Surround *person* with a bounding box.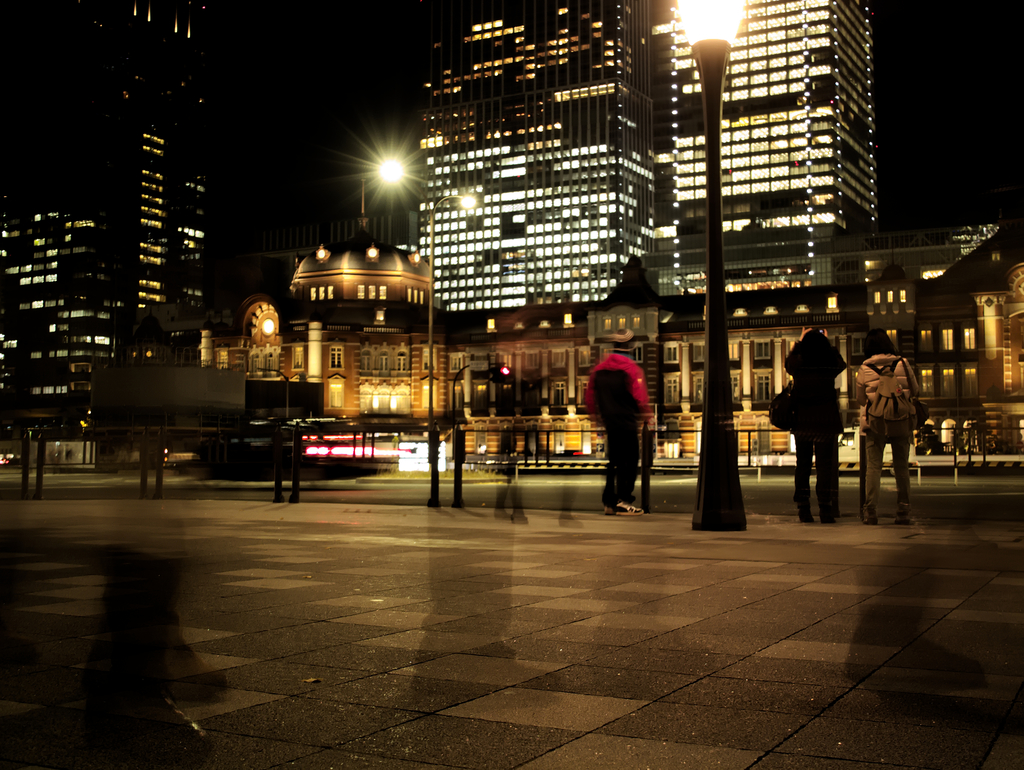
bbox=(853, 325, 920, 520).
